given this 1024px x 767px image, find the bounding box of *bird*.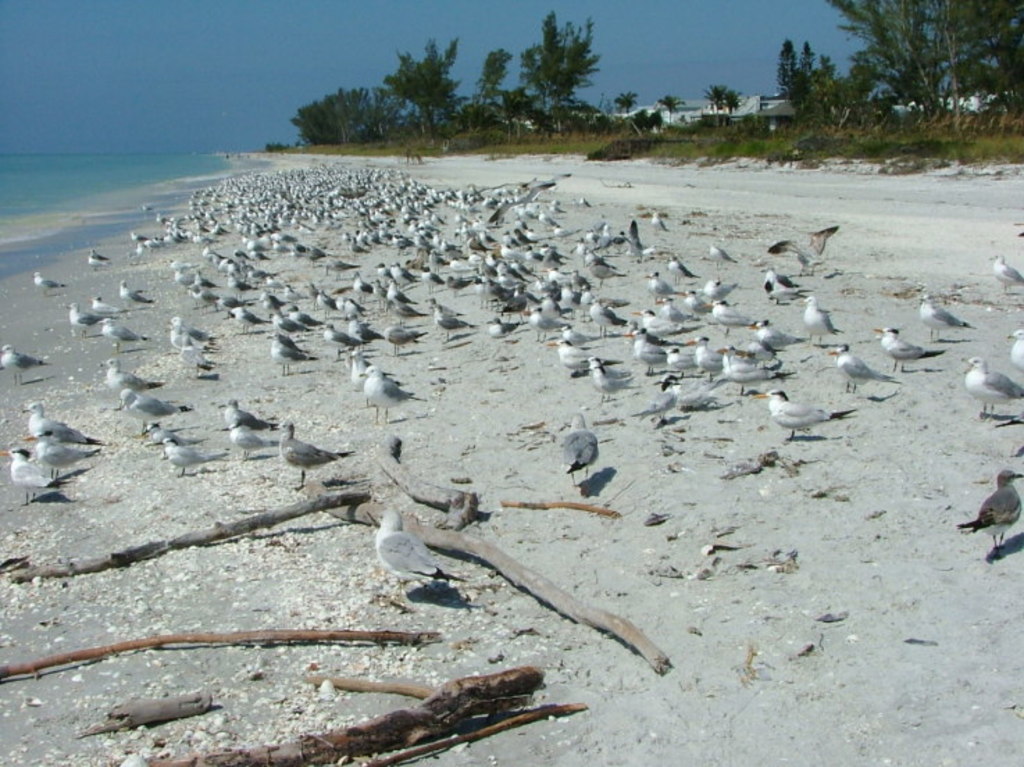
detection(871, 322, 950, 375).
